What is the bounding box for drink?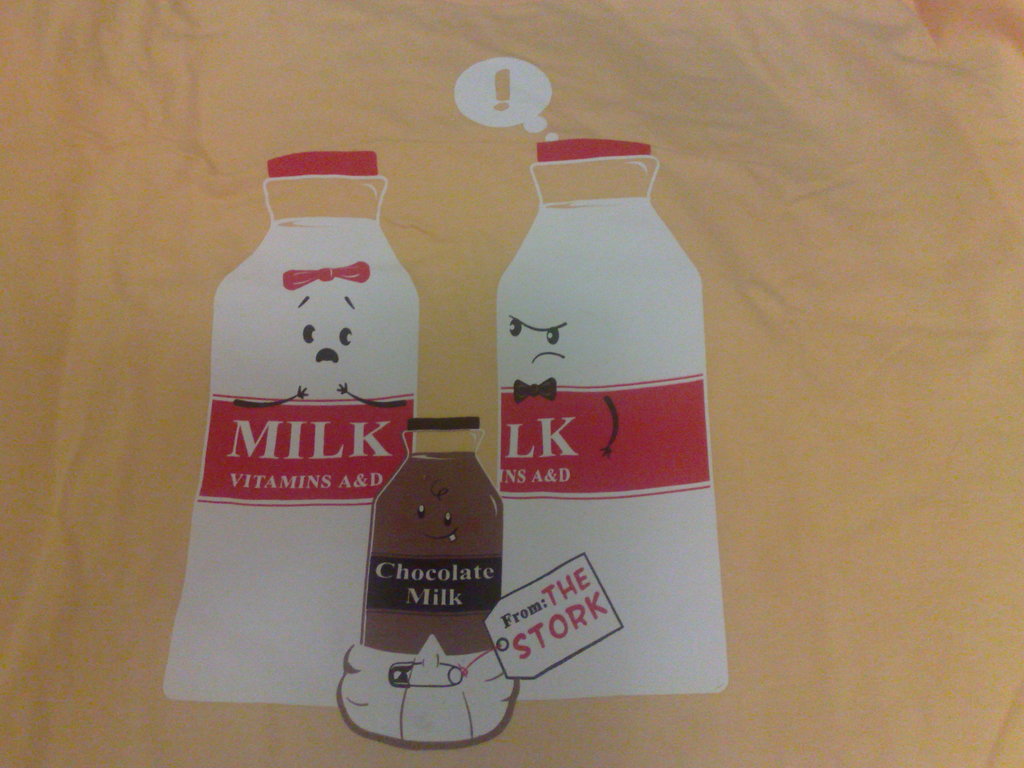
x1=162 y1=148 x2=417 y2=705.
